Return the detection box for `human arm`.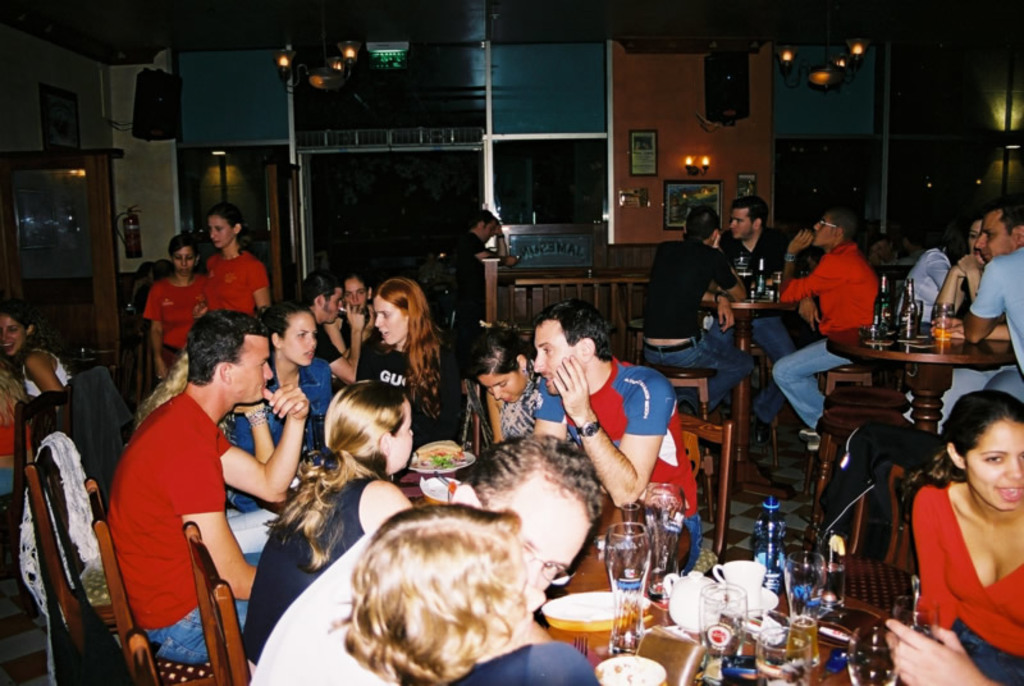
<box>928,253,960,335</box>.
